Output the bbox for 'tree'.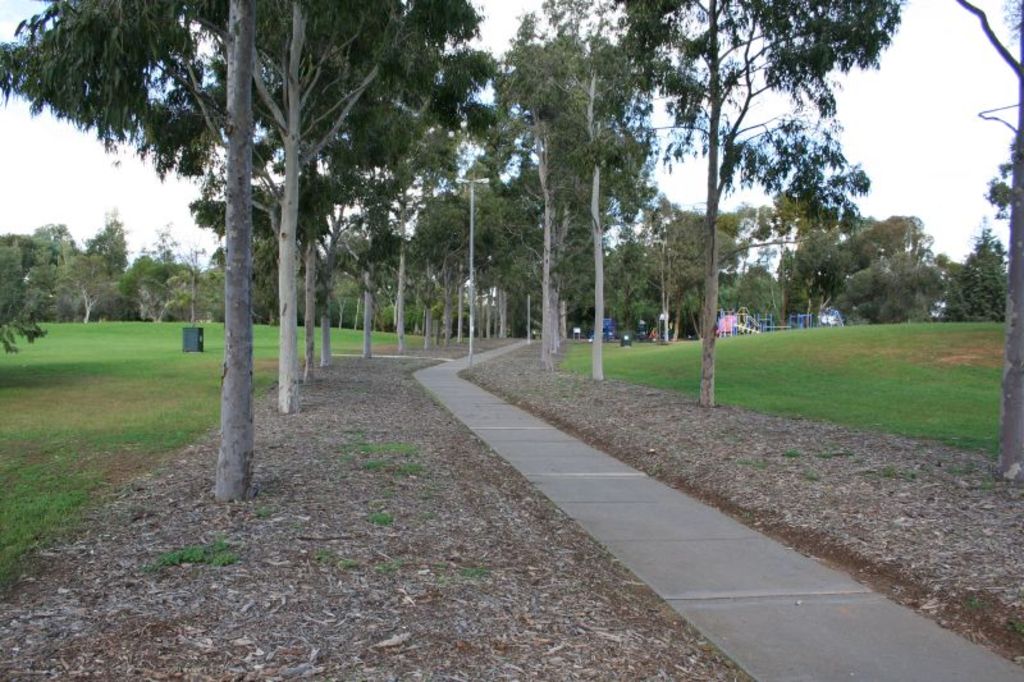
l=0, t=0, r=280, b=507.
